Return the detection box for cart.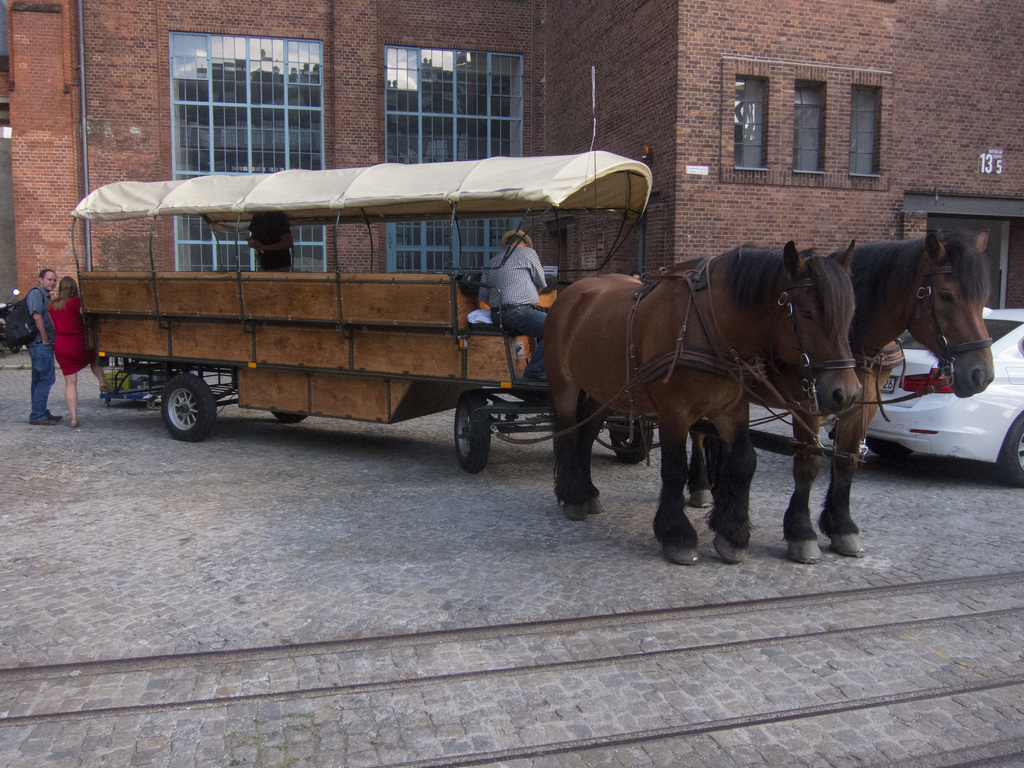
(75, 148, 863, 476).
